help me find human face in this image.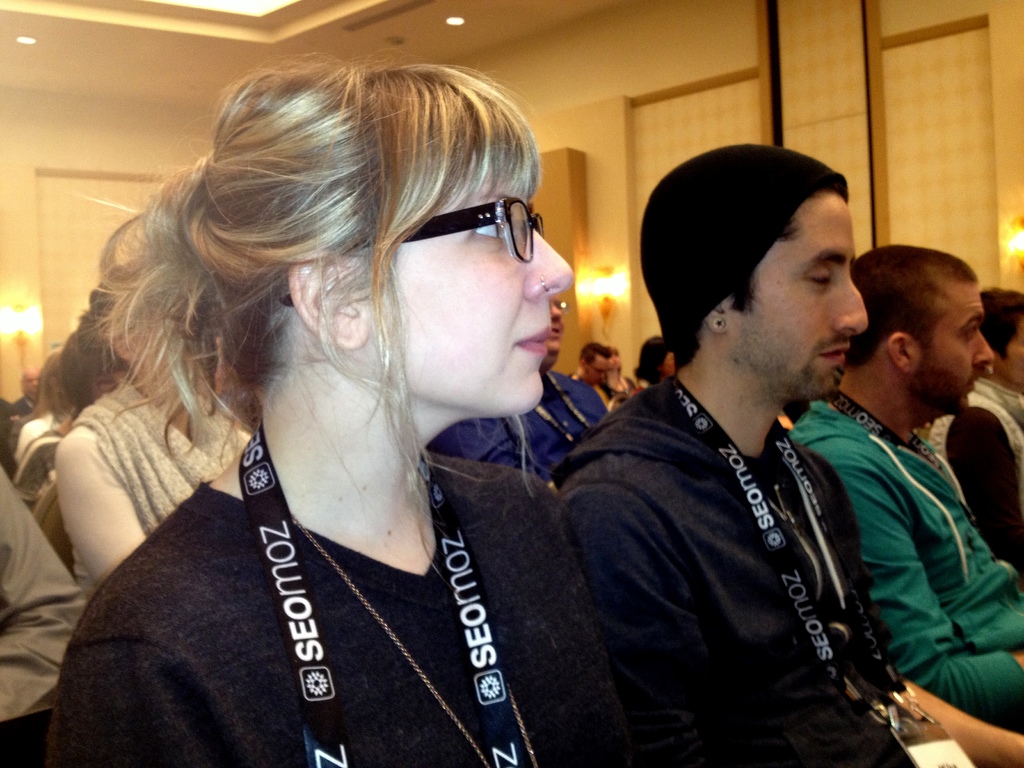
Found it: x1=918 y1=276 x2=997 y2=410.
